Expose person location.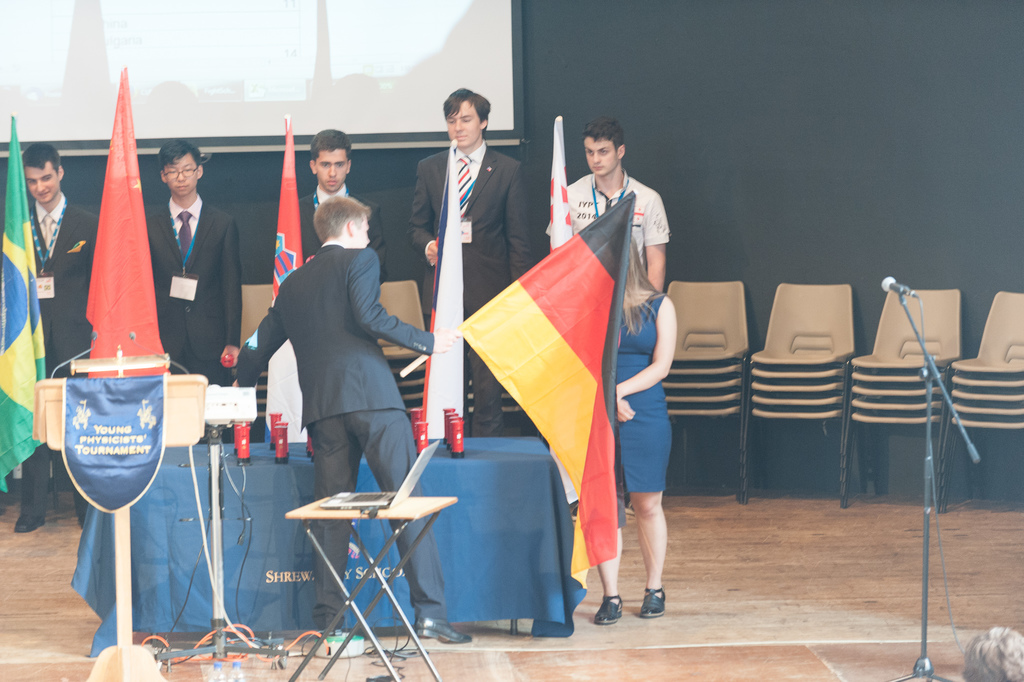
Exposed at detection(293, 131, 394, 312).
